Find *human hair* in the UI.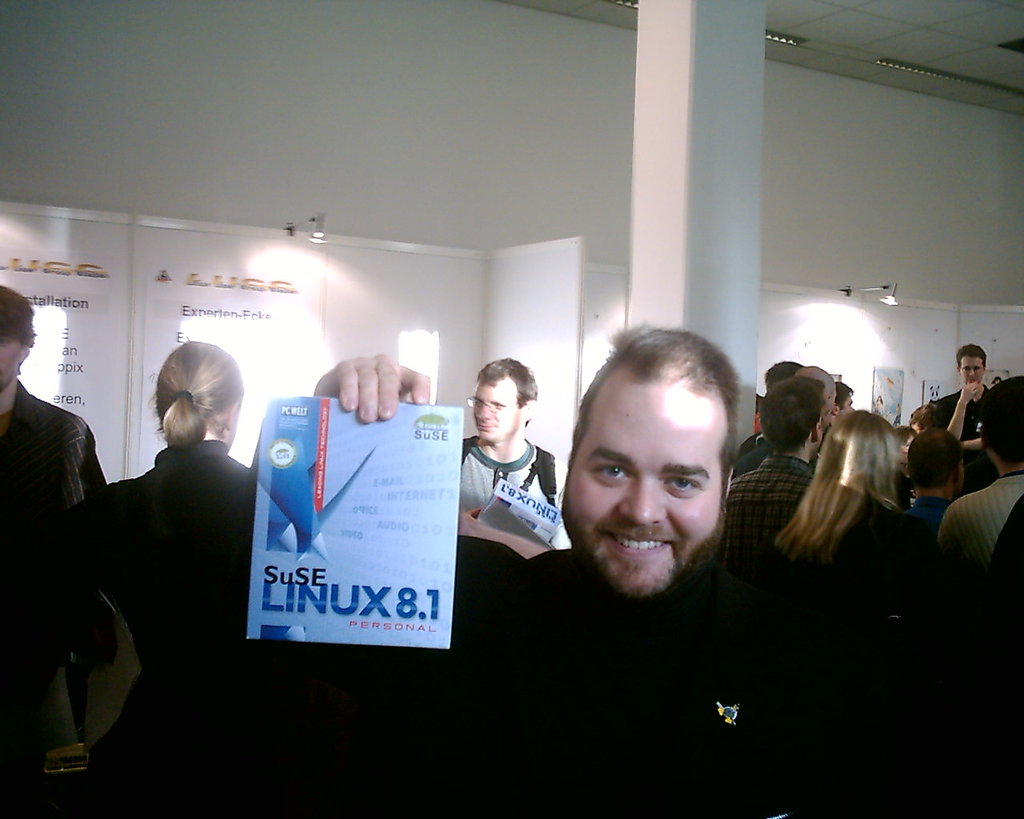
UI element at crop(907, 430, 964, 491).
